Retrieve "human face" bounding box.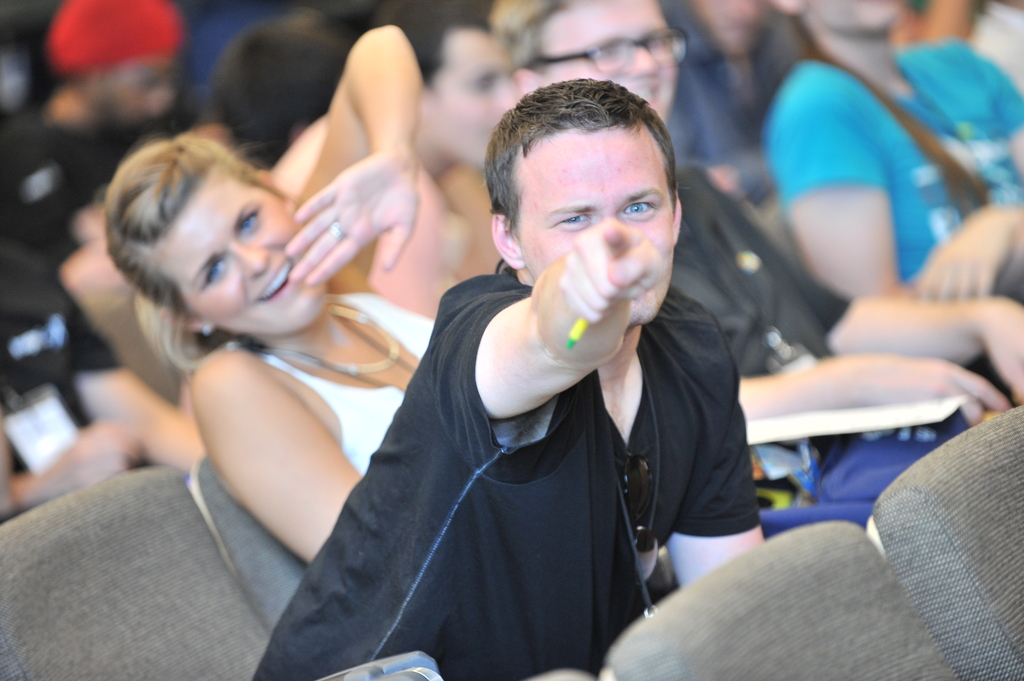
Bounding box: 156,164,333,333.
